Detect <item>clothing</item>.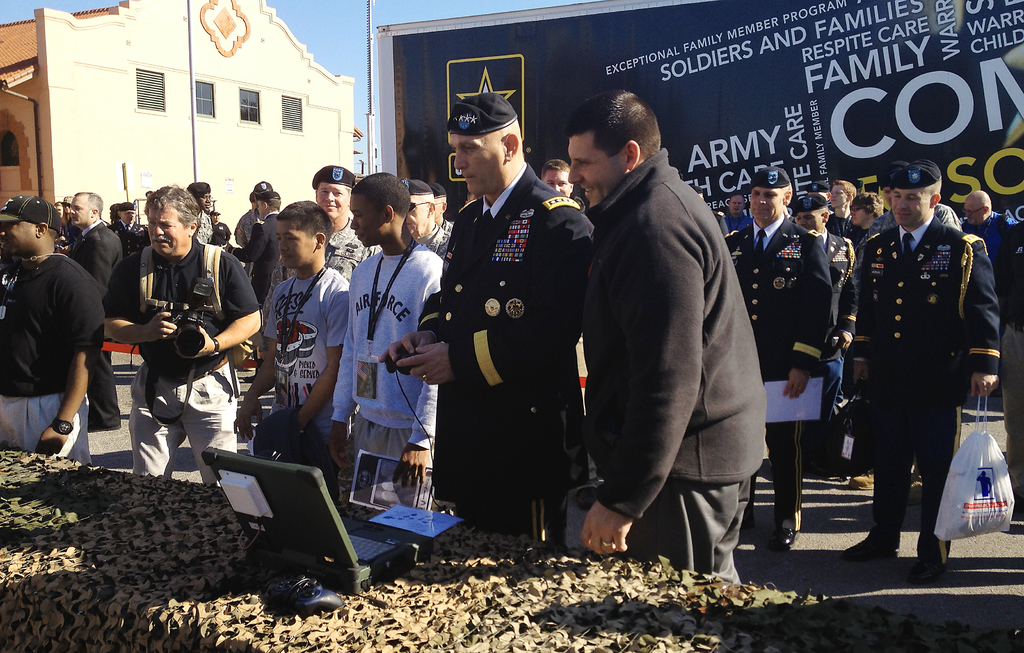
Detected at Rect(198, 207, 213, 235).
